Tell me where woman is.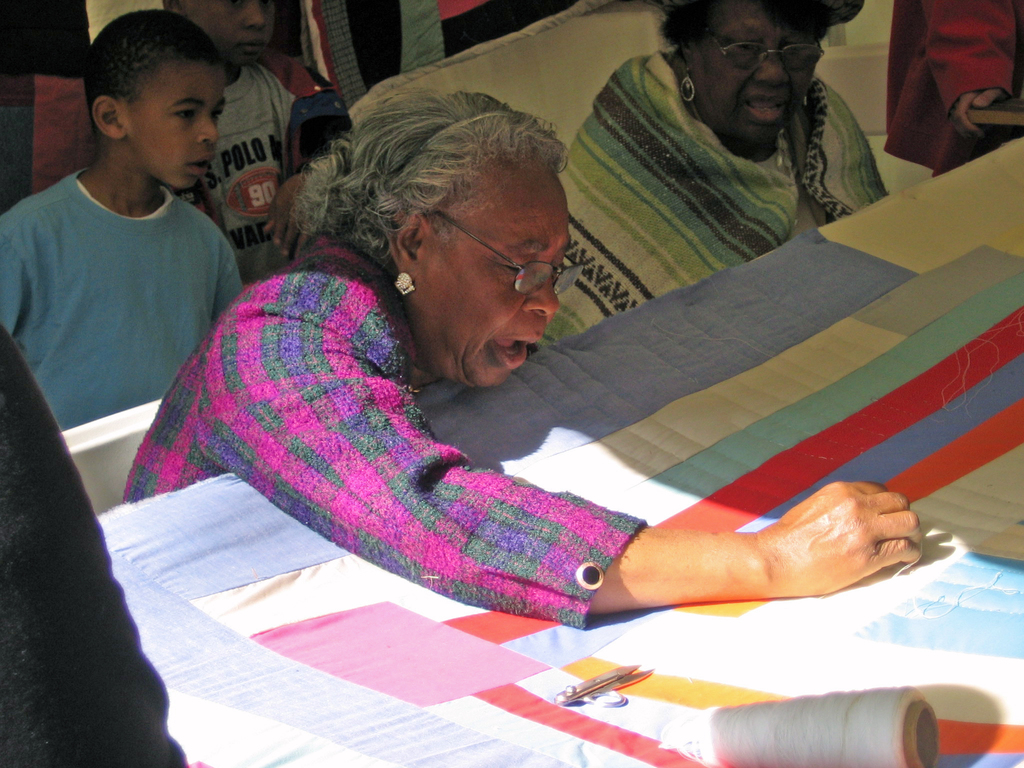
woman is at rect(170, 90, 855, 701).
